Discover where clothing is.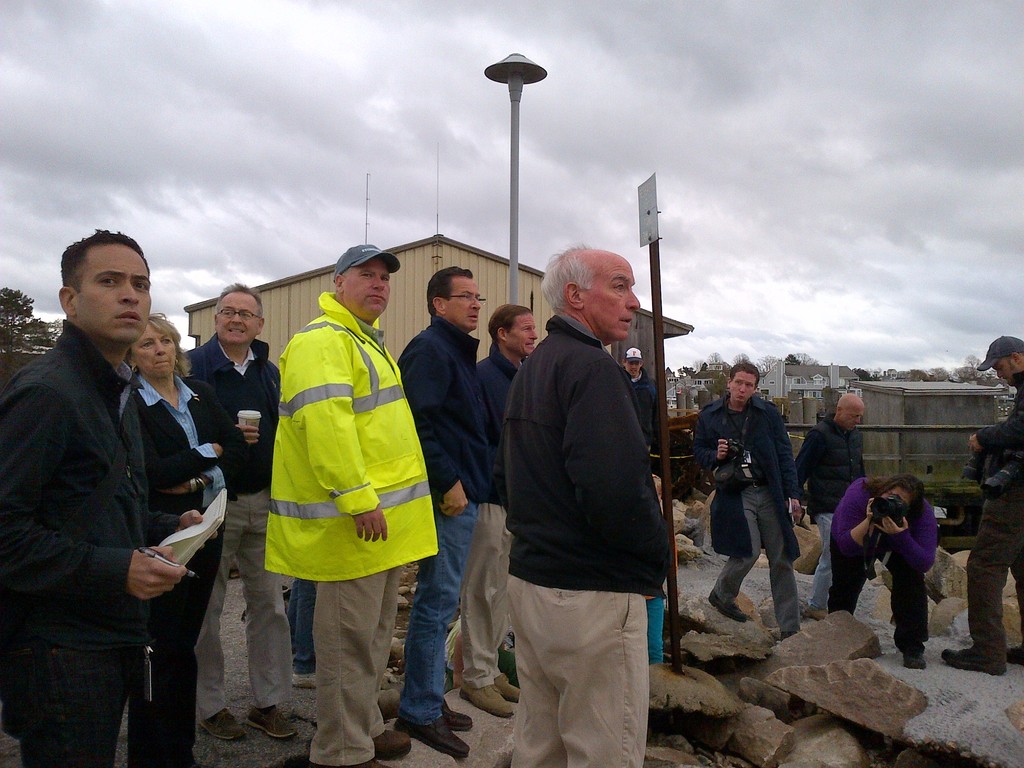
Discovered at Rect(500, 312, 675, 767).
